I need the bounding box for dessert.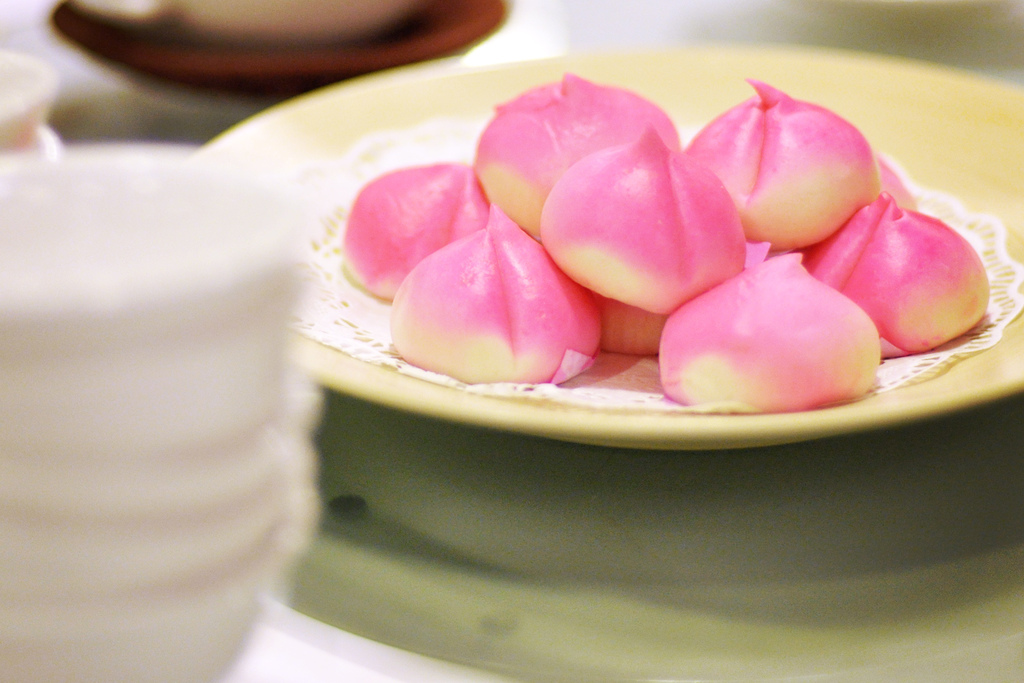
Here it is: bbox(656, 257, 886, 416).
